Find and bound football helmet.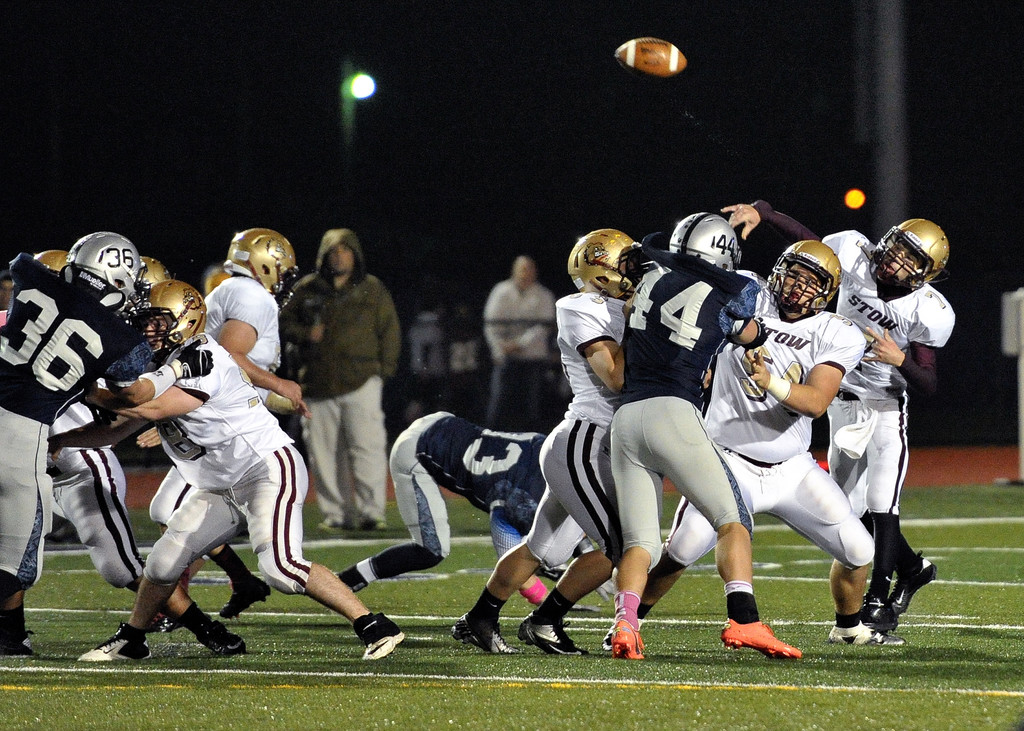
Bound: rect(223, 232, 299, 303).
